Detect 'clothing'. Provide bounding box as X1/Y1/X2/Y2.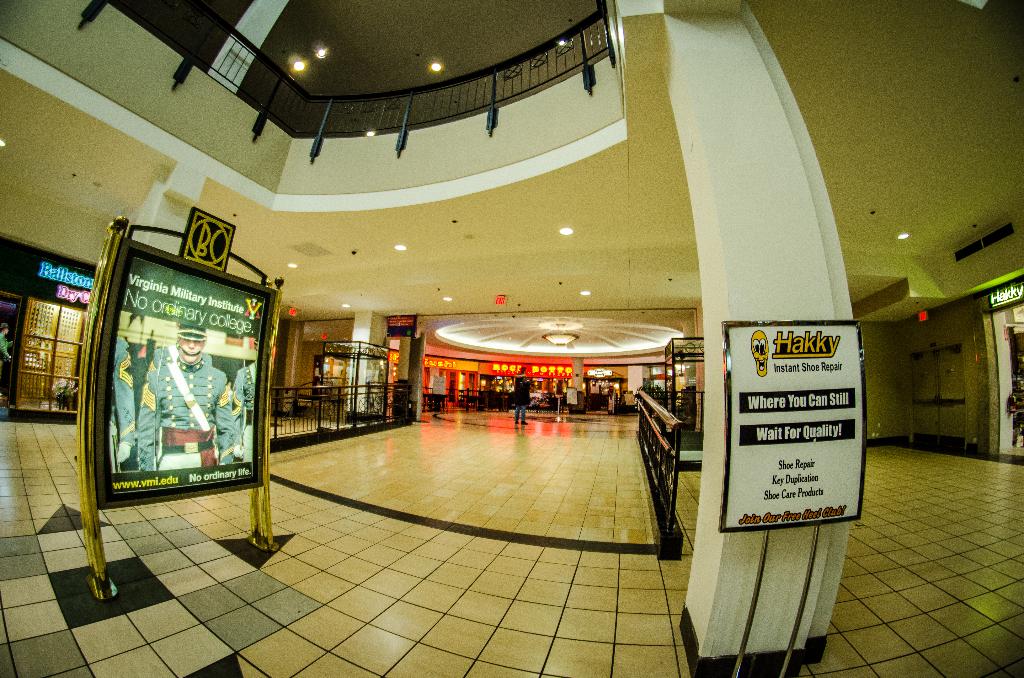
0/333/15/365.
